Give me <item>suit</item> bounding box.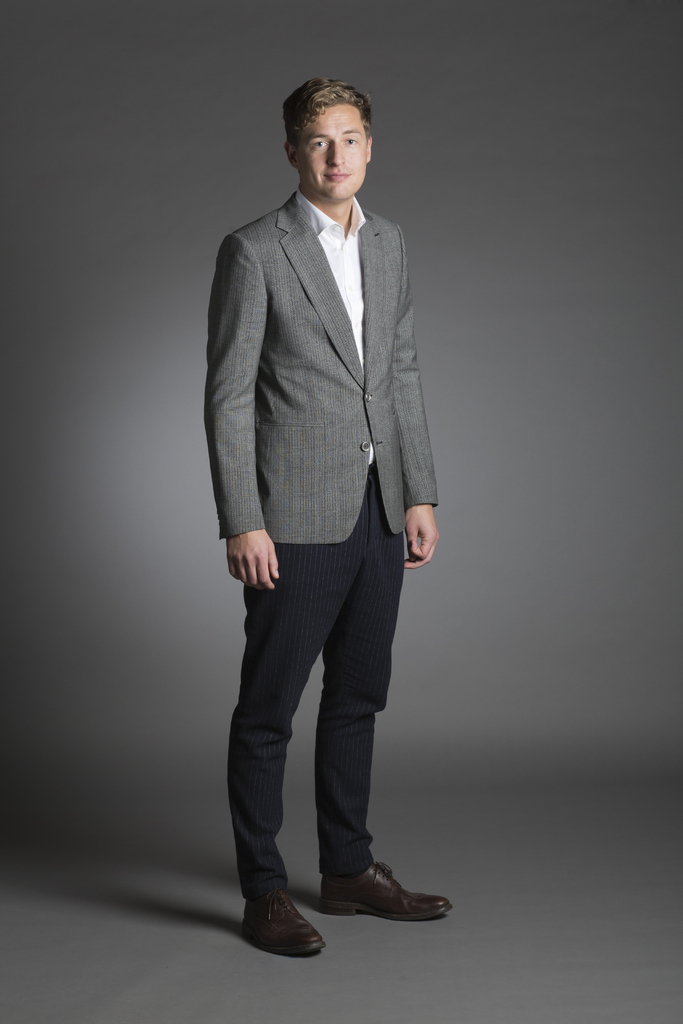
<box>199,186,439,541</box>.
